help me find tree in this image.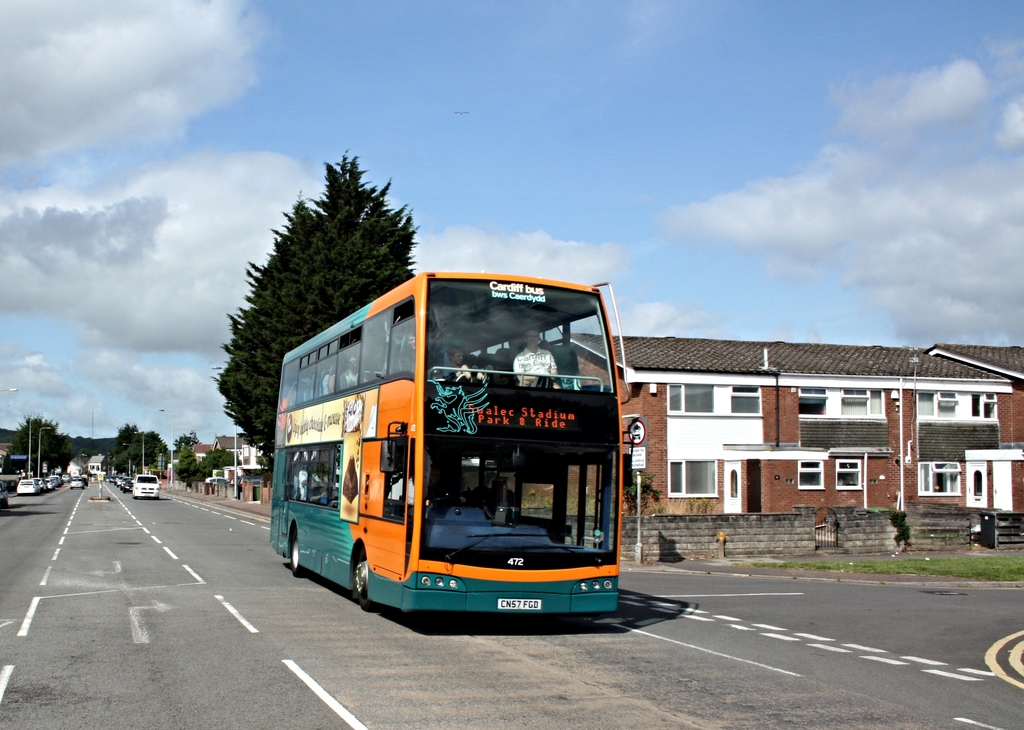
Found it: (left=202, top=450, right=241, bottom=480).
